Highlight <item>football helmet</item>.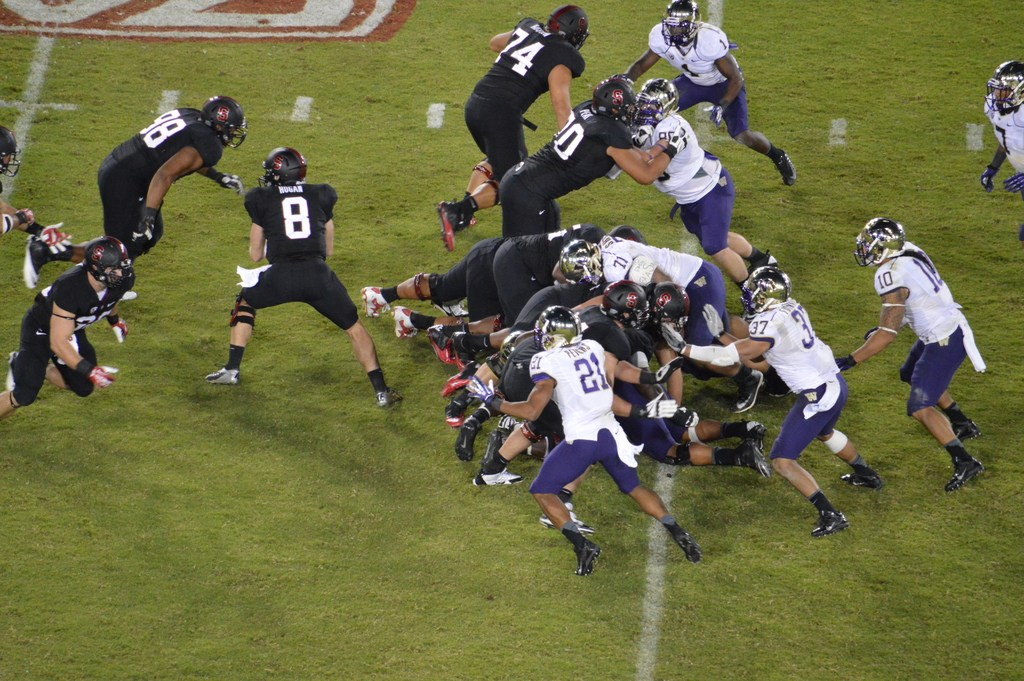
Highlighted region: bbox(634, 79, 677, 127).
